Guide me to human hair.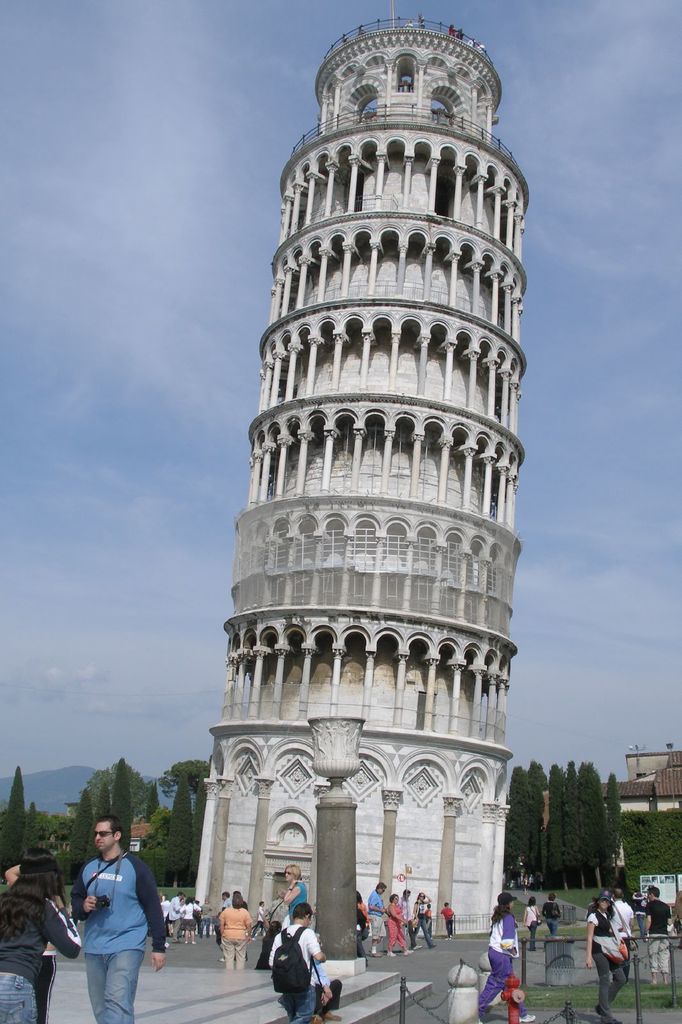
Guidance: {"left": 97, "top": 809, "right": 124, "bottom": 835}.
